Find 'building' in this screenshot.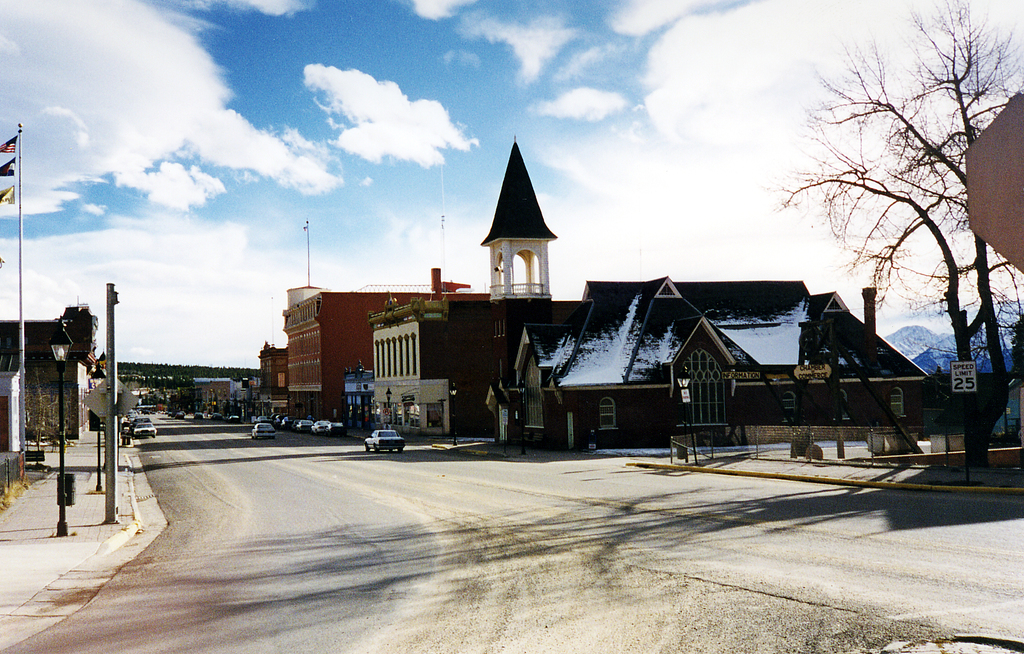
The bounding box for 'building' is (282,268,471,421).
